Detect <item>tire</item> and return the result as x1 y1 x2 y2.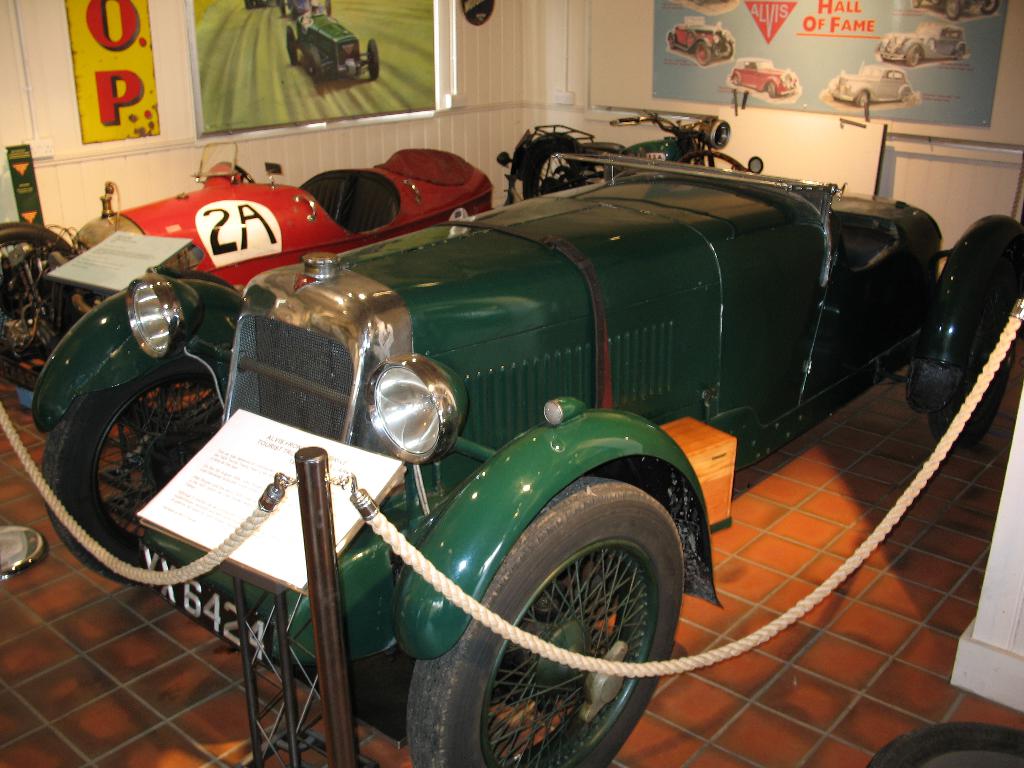
118 269 238 432.
